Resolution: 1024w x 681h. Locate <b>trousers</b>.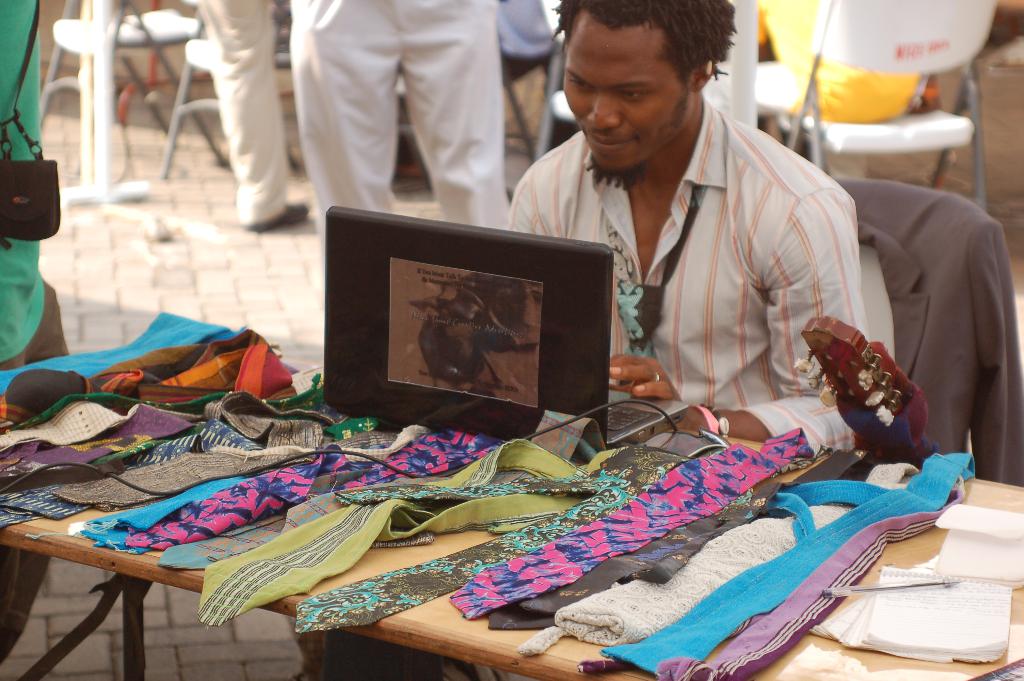
bbox=[196, 0, 291, 227].
